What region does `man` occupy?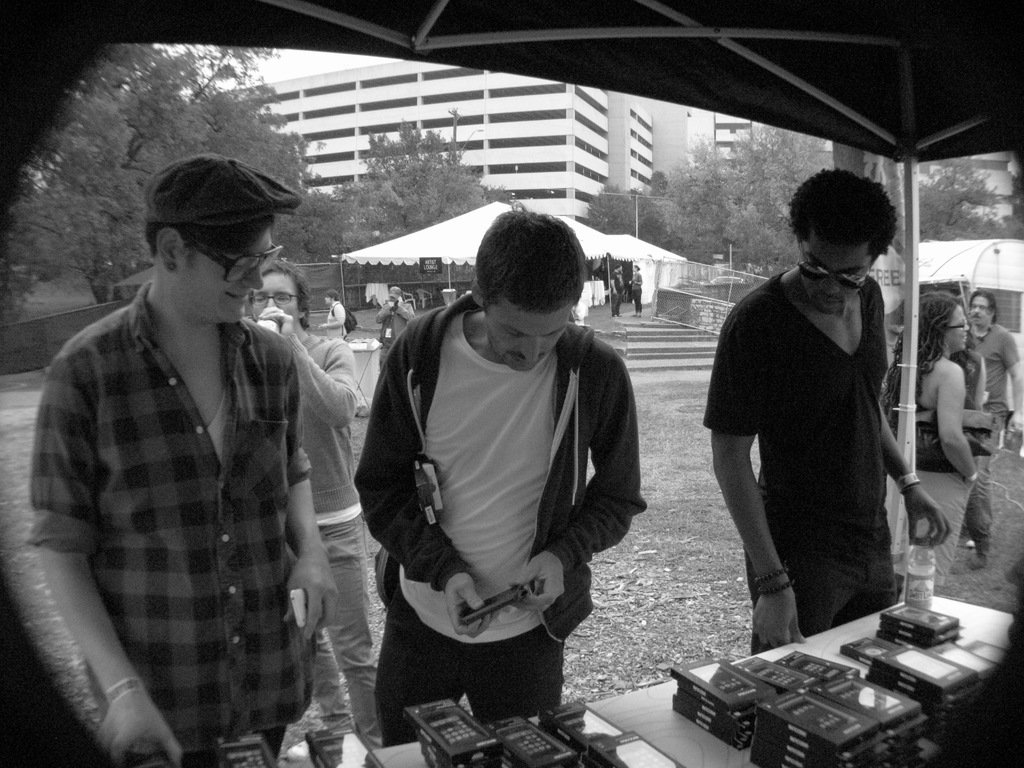
bbox=(607, 260, 624, 319).
